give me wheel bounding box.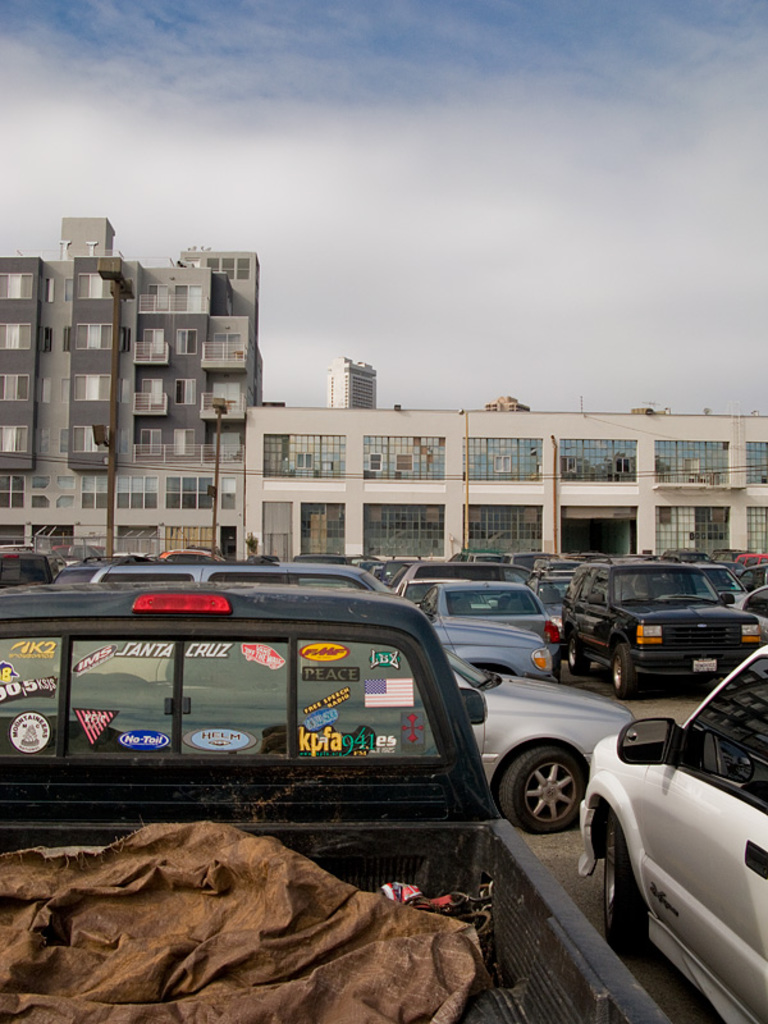
left=508, top=755, right=595, bottom=855.
